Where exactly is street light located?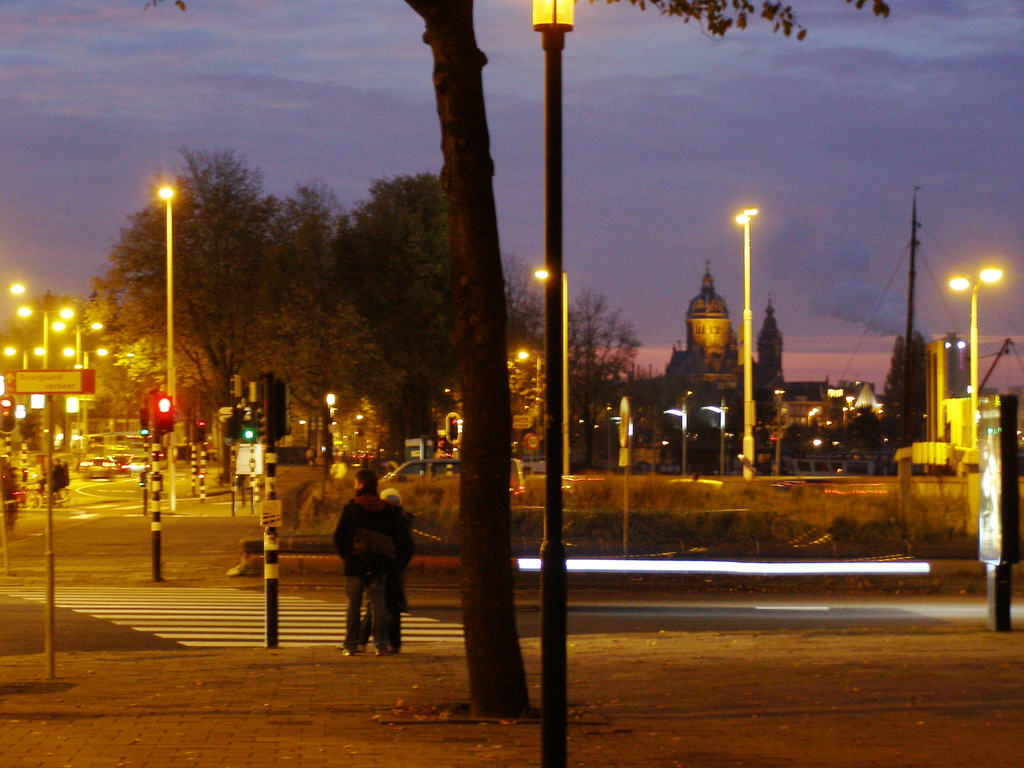
Its bounding box is rect(949, 262, 1007, 450).
